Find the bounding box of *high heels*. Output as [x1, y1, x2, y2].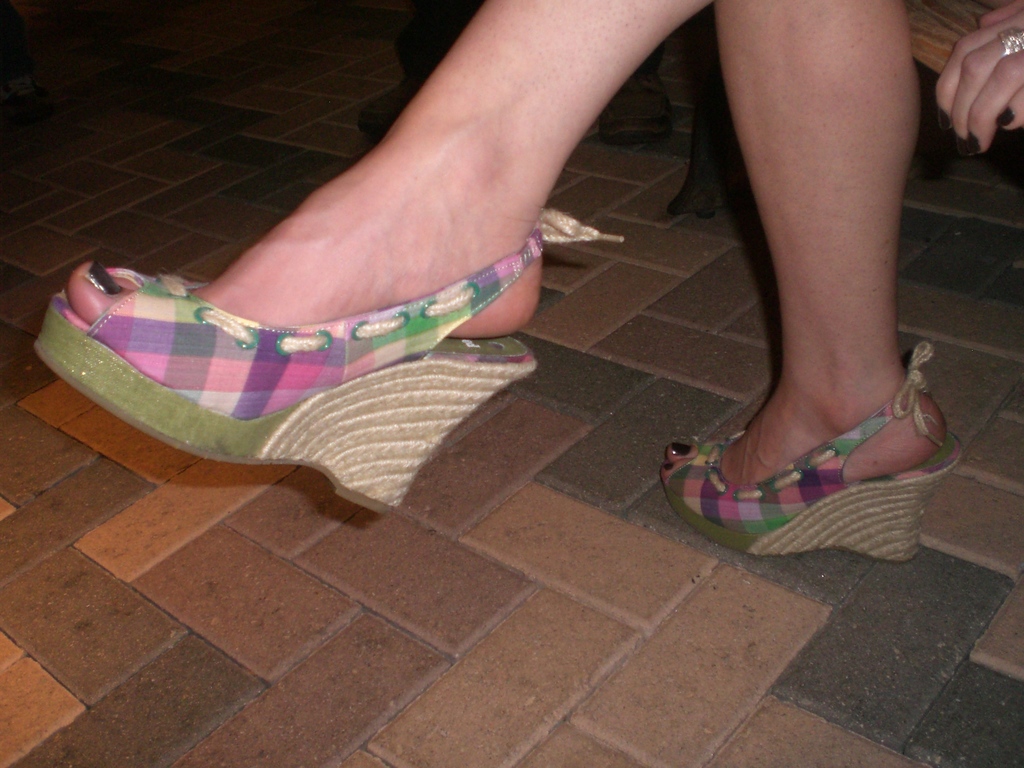
[24, 179, 589, 503].
